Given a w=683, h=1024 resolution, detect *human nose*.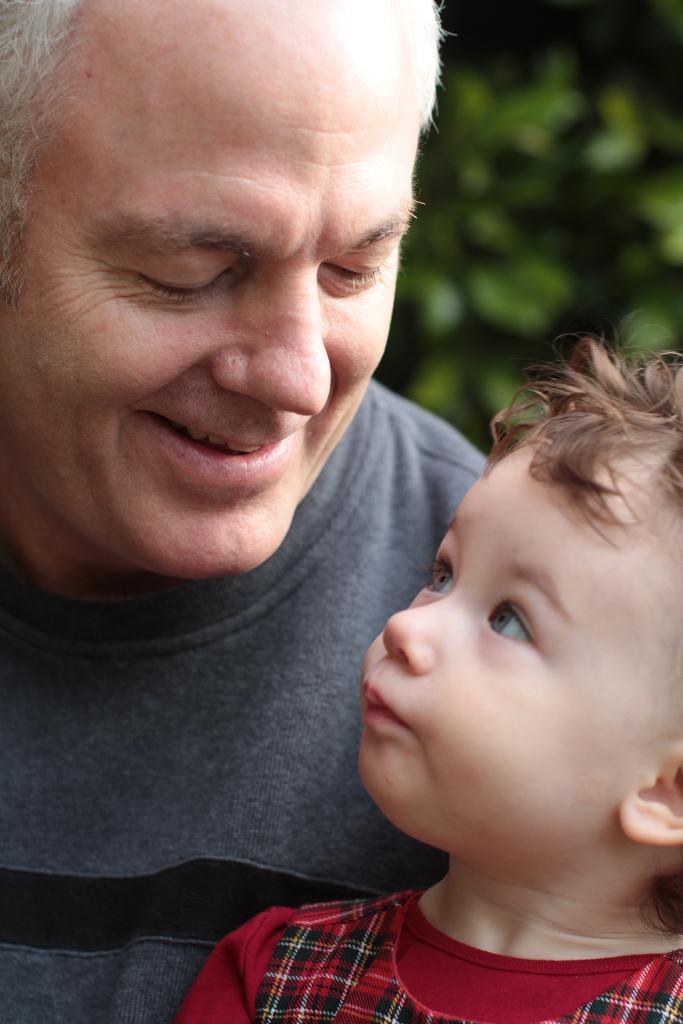
208 278 338 416.
